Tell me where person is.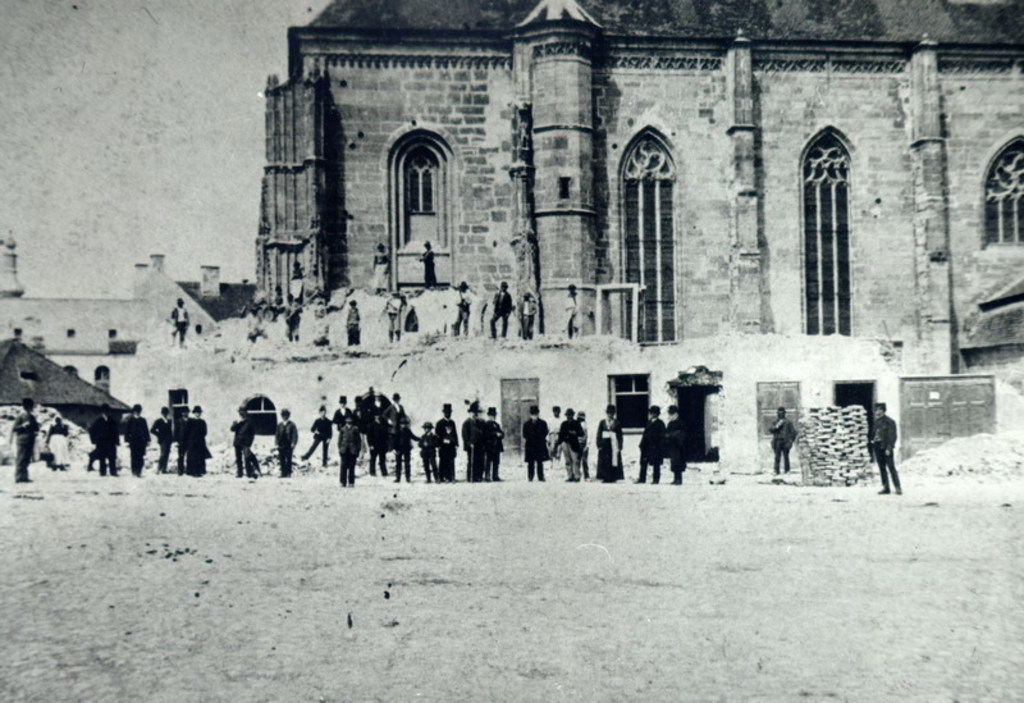
person is at left=667, top=410, right=689, bottom=481.
